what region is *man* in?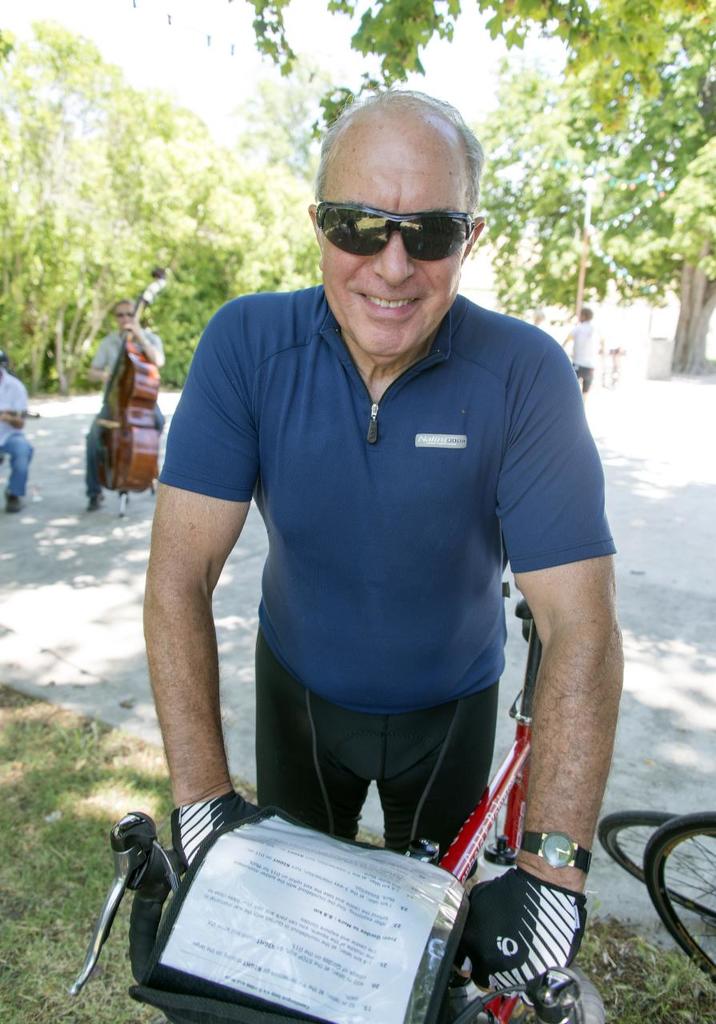
558 311 592 396.
